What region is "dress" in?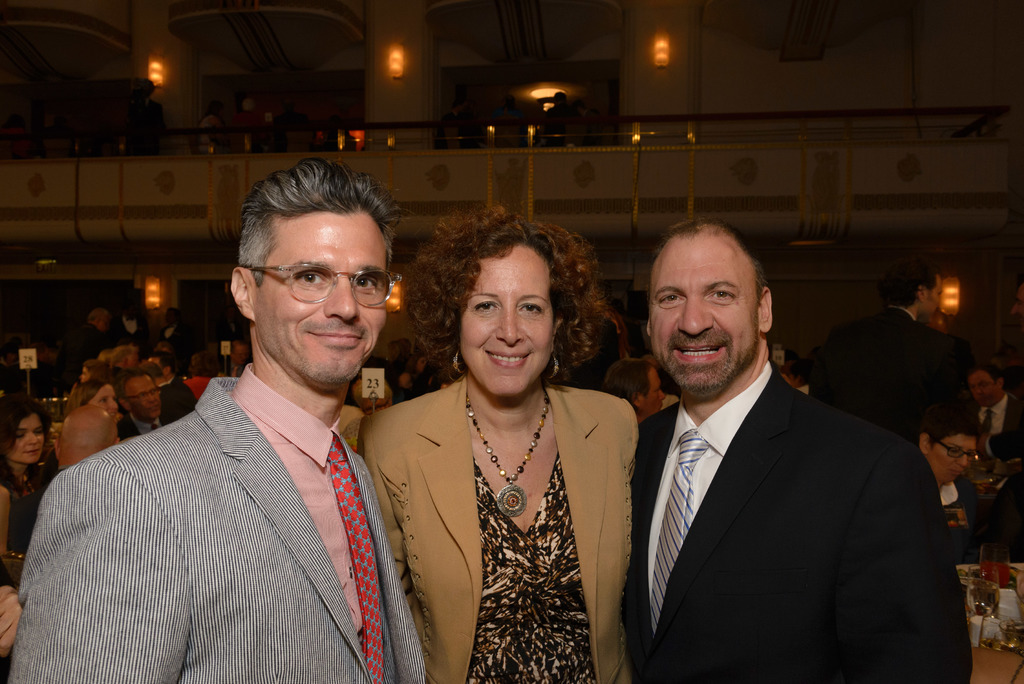
[0, 473, 52, 589].
